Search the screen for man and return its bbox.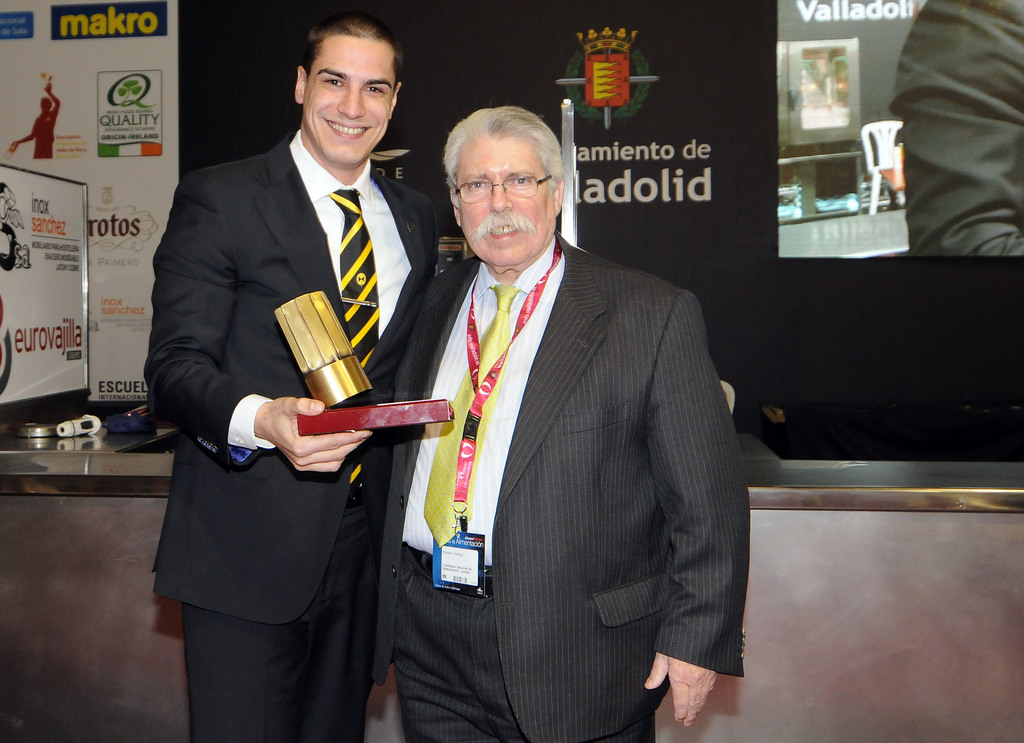
Found: pyautogui.locateOnScreen(372, 104, 751, 742).
